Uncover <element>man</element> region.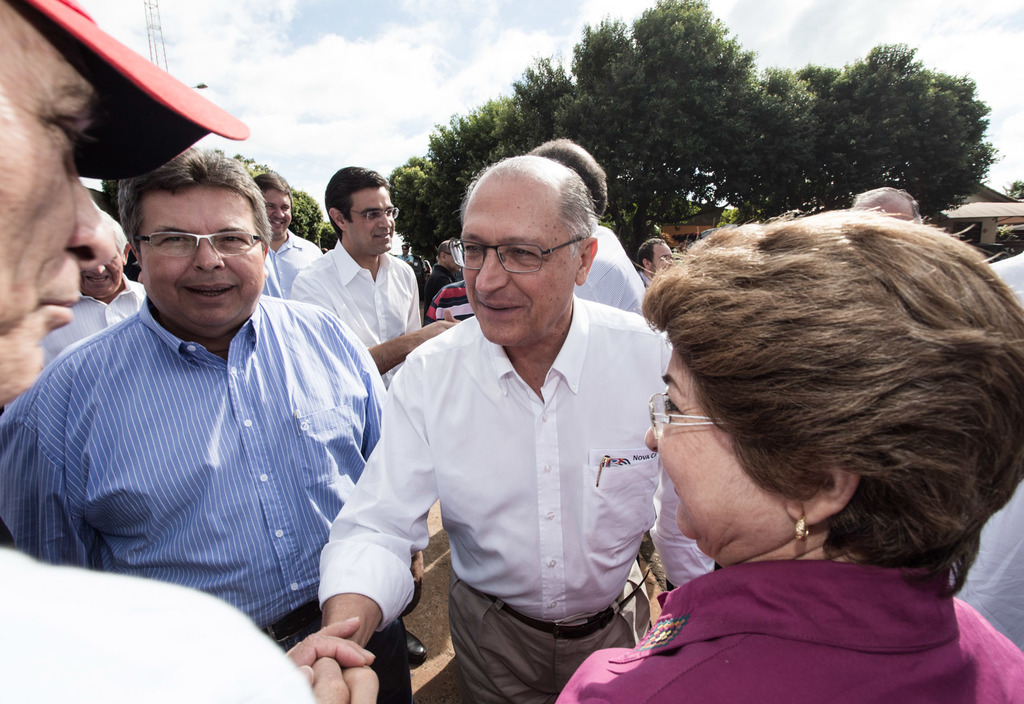
Uncovered: <region>299, 167, 451, 392</region>.
